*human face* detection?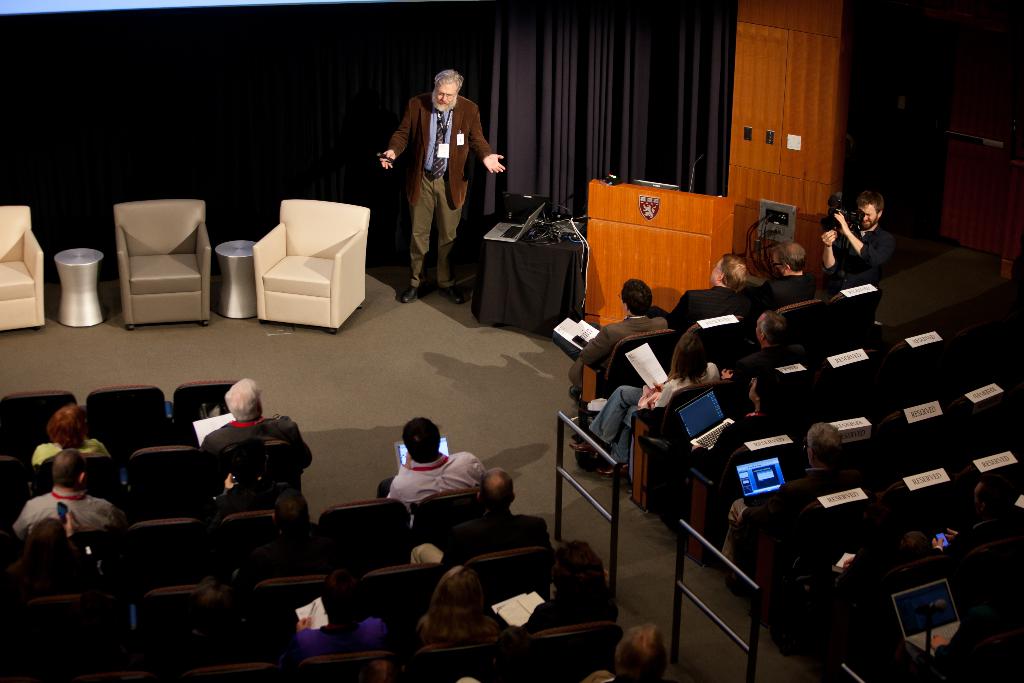
rect(435, 82, 454, 108)
